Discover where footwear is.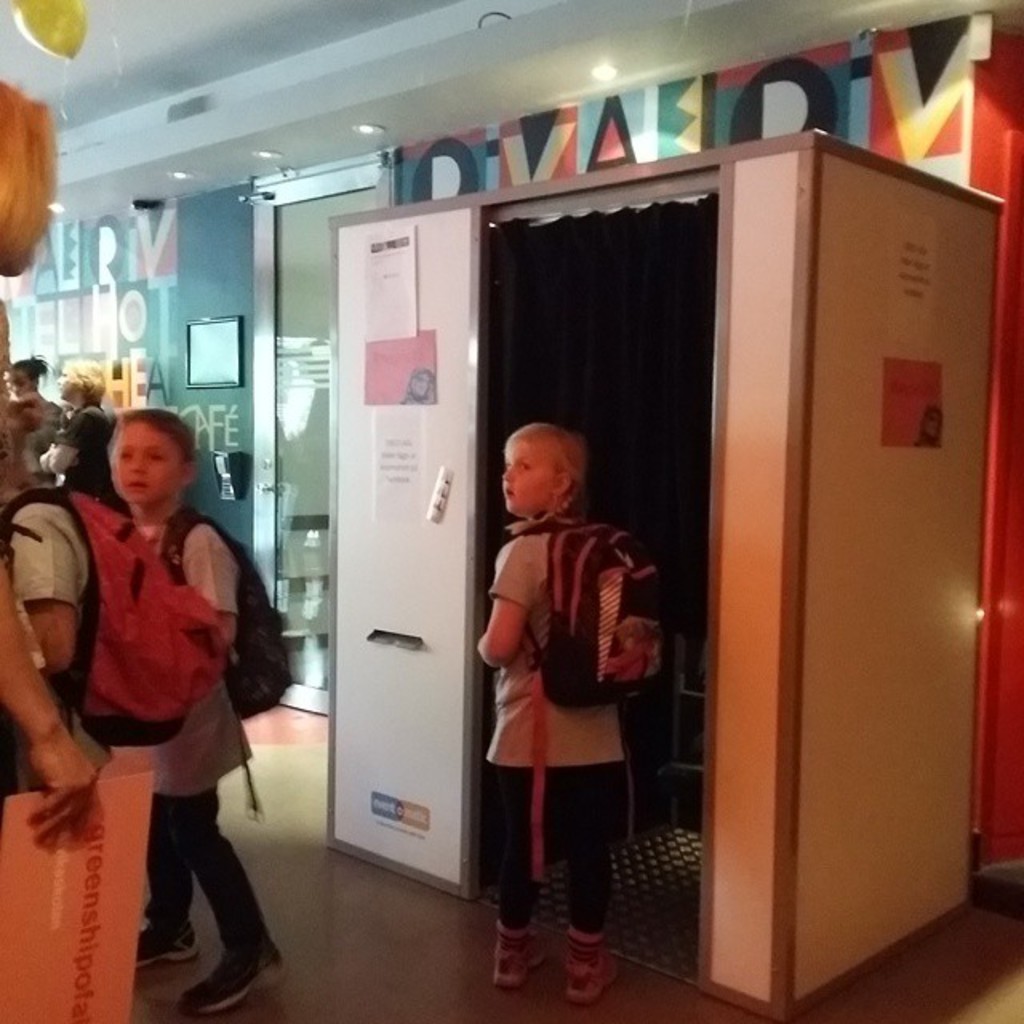
Discovered at left=179, top=931, right=285, bottom=1008.
